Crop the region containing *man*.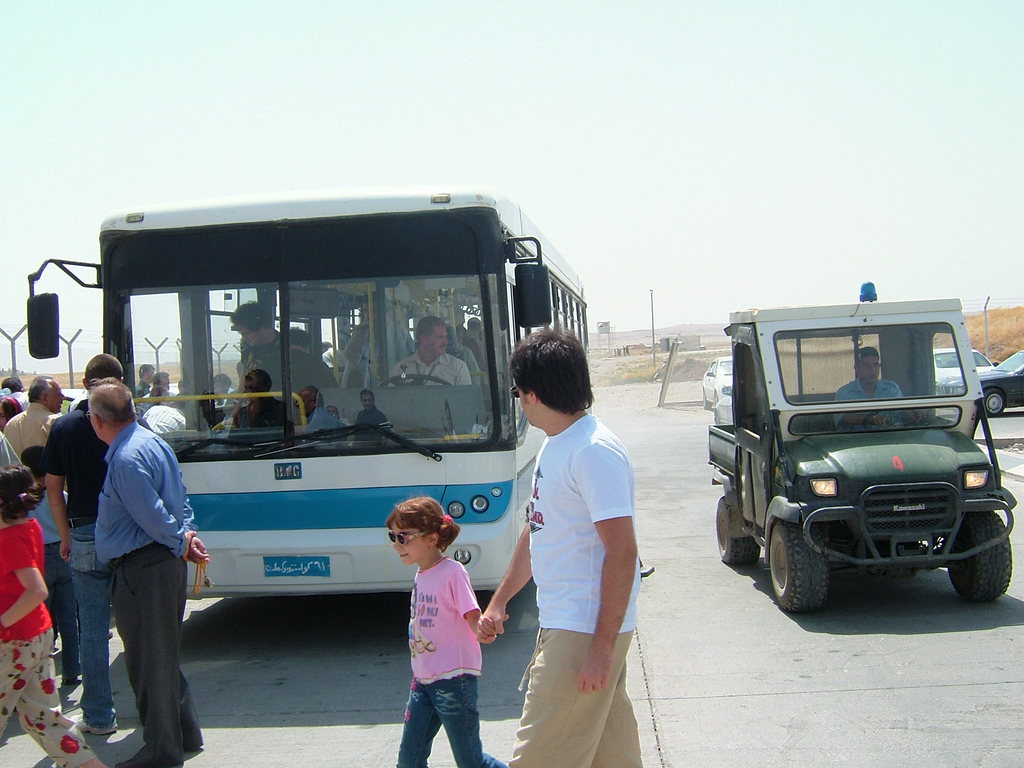
Crop region: crop(88, 377, 210, 767).
